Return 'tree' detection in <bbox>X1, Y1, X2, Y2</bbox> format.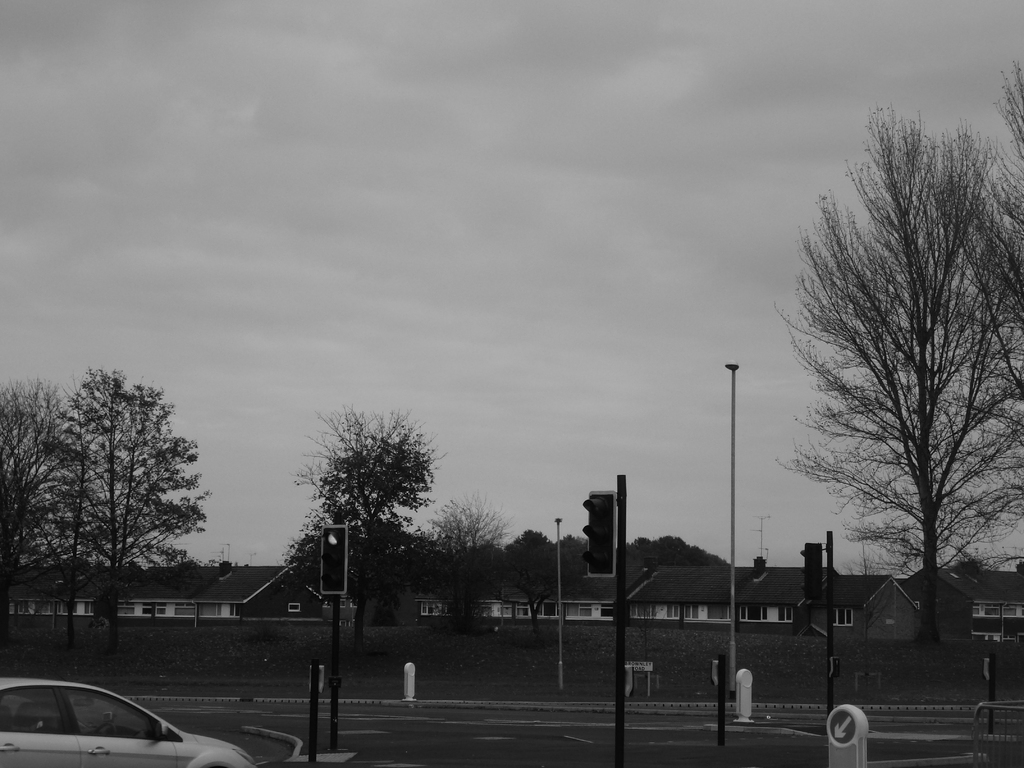
<bbox>278, 409, 430, 630</bbox>.
